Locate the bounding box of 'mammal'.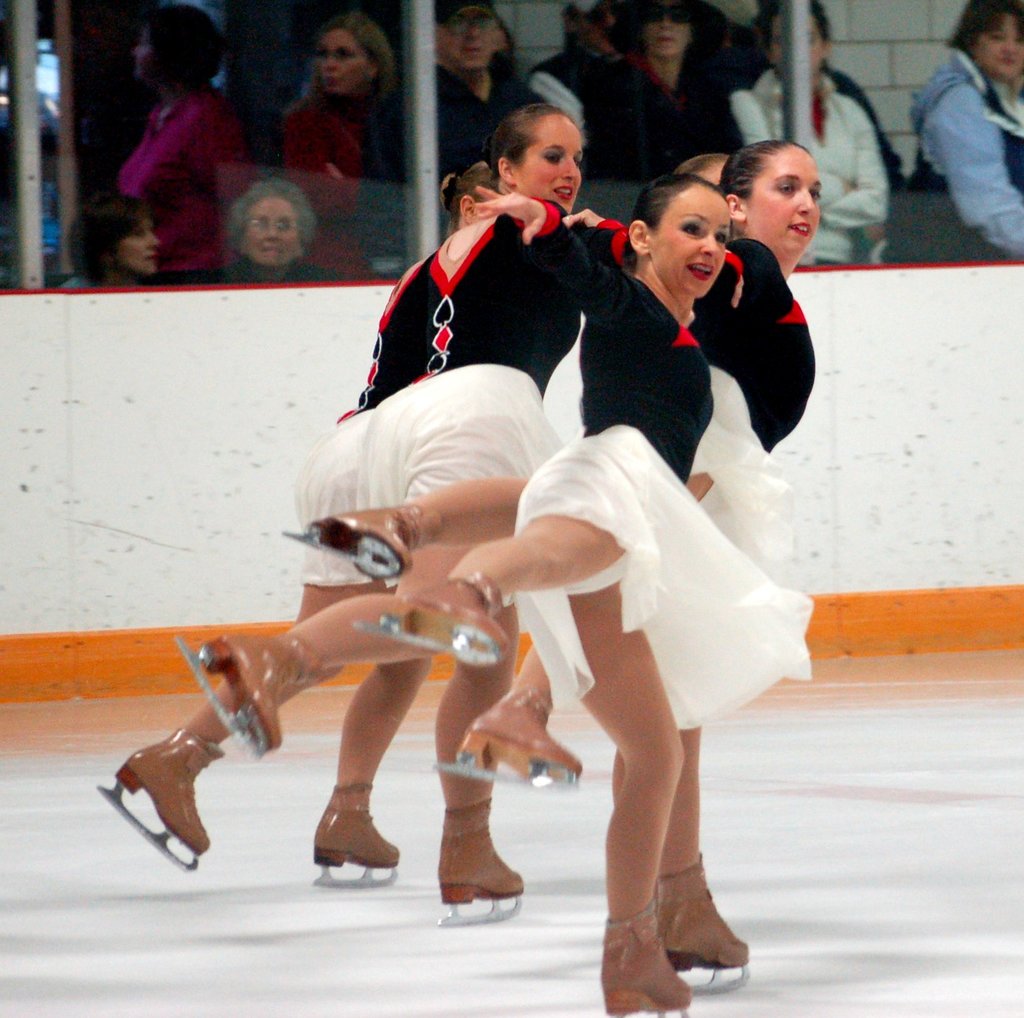
Bounding box: crop(584, 0, 742, 179).
